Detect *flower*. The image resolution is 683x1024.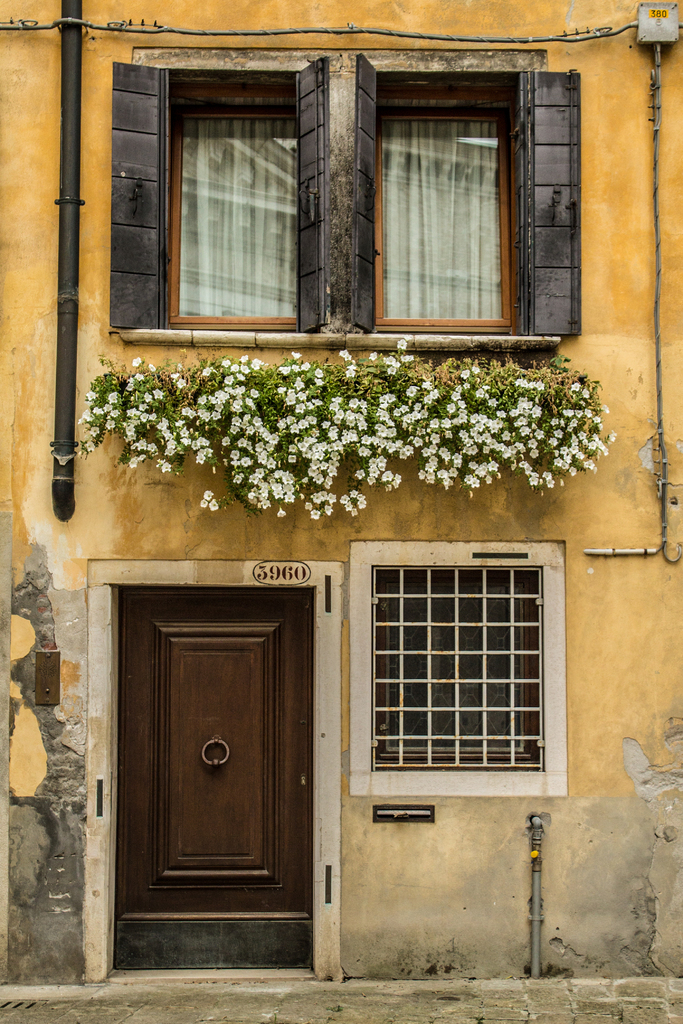
bbox=(343, 353, 352, 361).
